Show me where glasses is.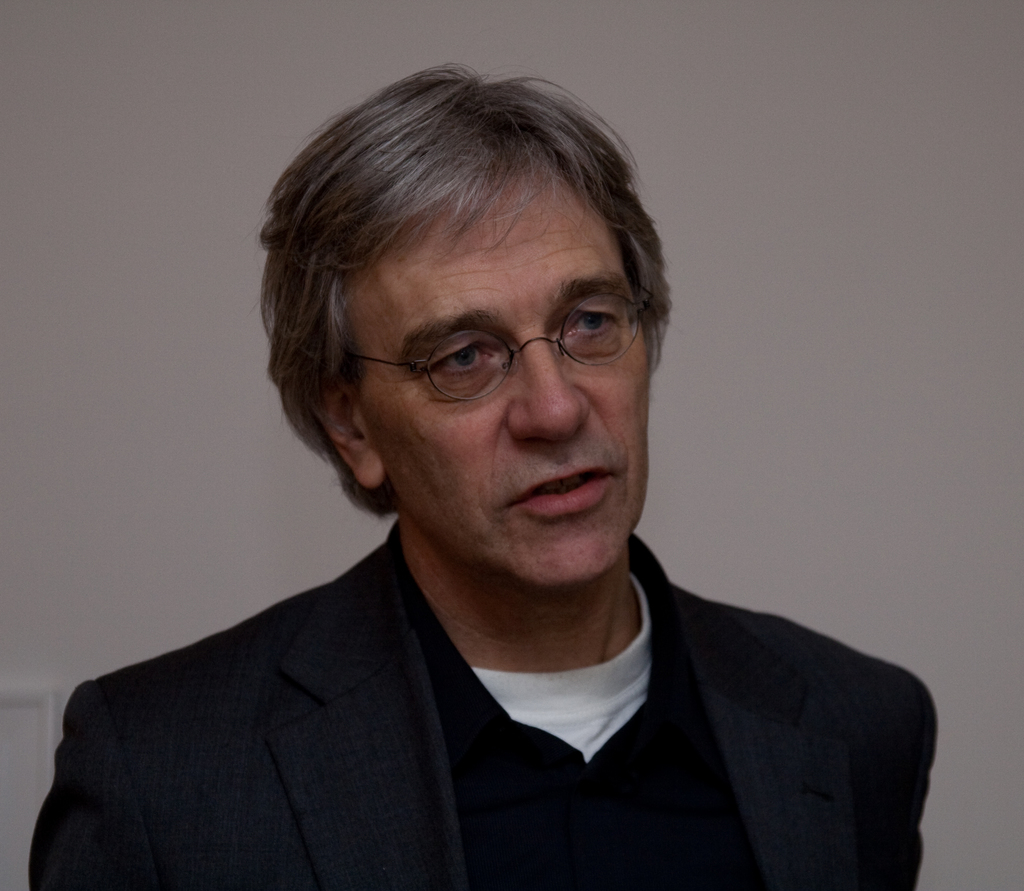
glasses is at {"x1": 332, "y1": 292, "x2": 654, "y2": 412}.
